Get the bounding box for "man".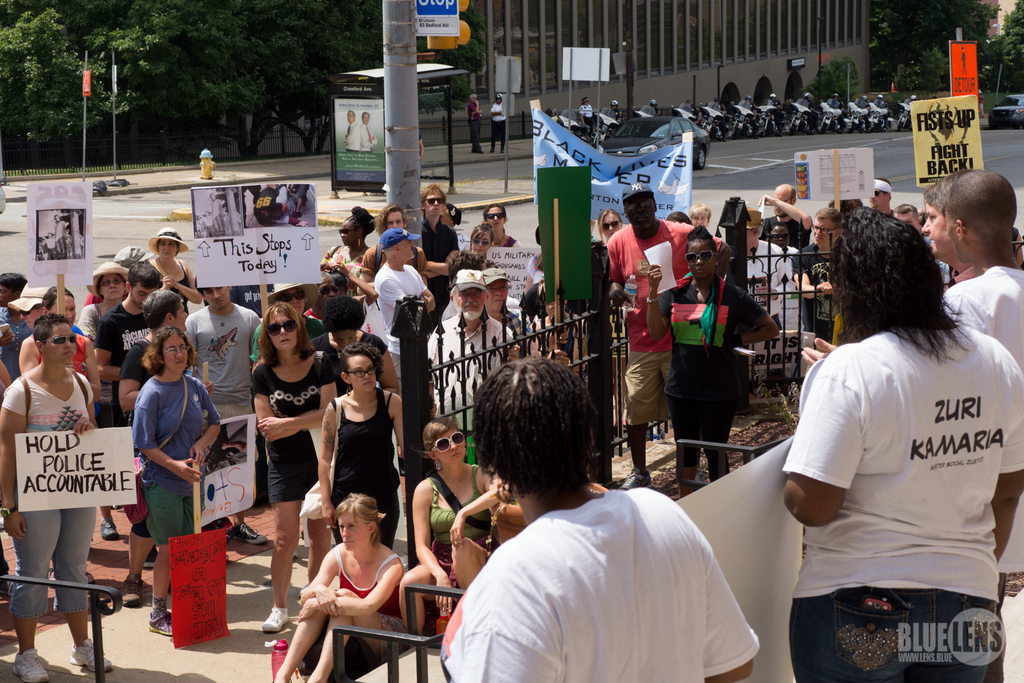
[183, 273, 267, 544].
